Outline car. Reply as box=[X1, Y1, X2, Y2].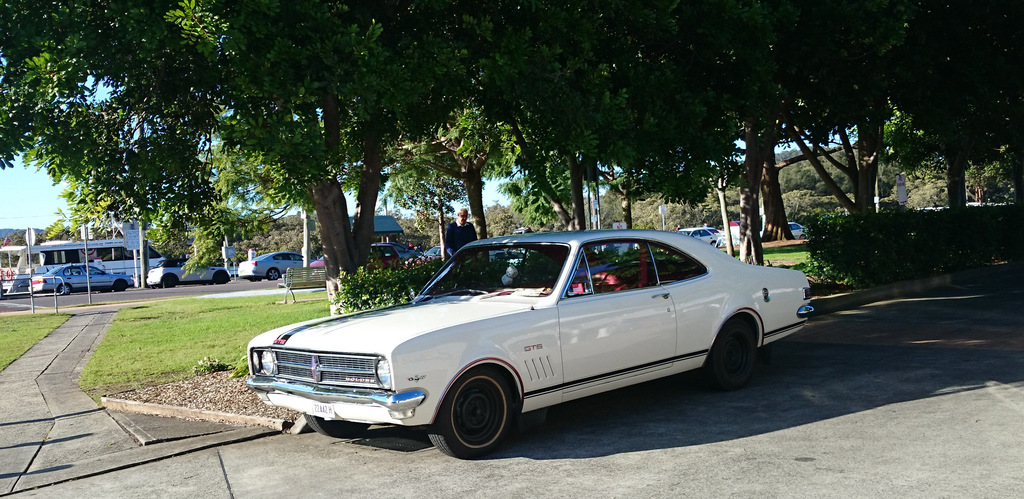
box=[247, 231, 810, 461].
